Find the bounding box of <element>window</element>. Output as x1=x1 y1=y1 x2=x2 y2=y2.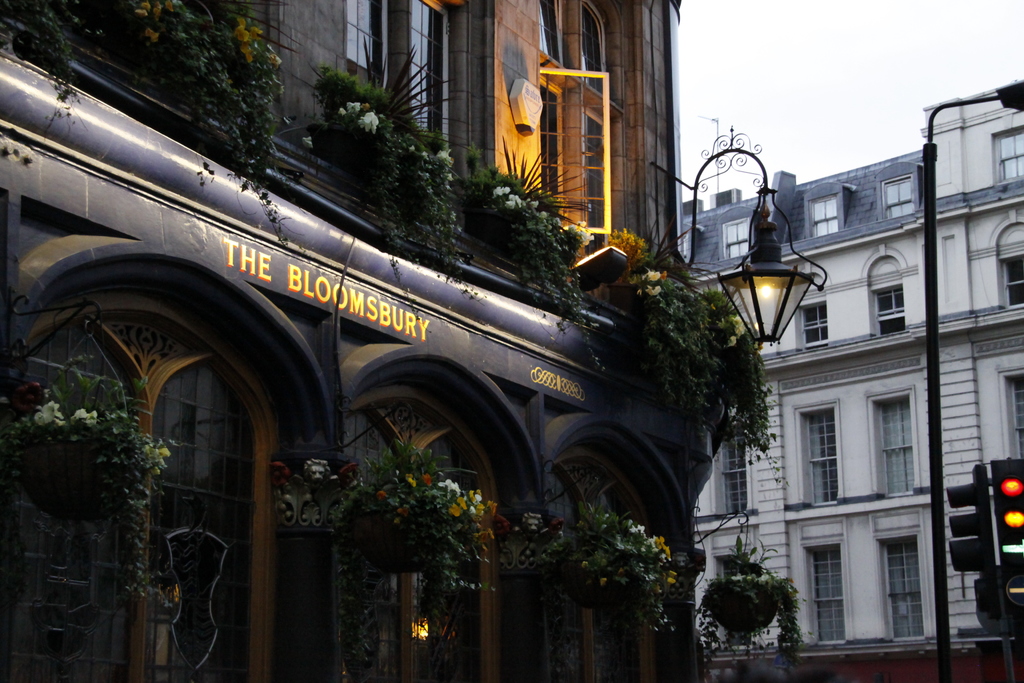
x1=809 y1=192 x2=838 y2=235.
